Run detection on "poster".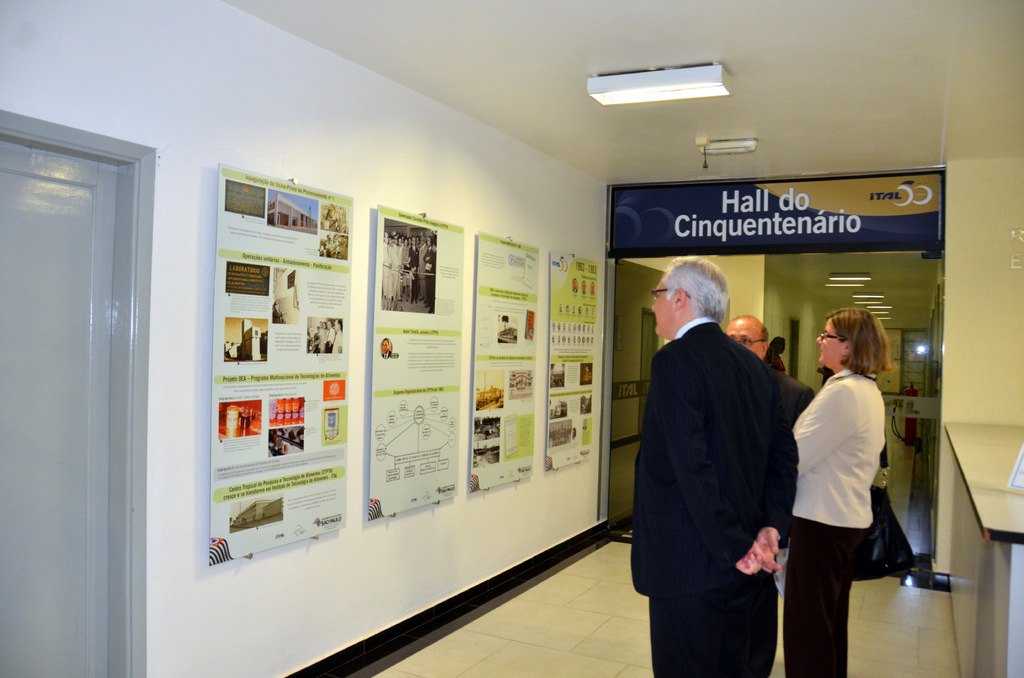
Result: bbox(367, 204, 460, 522).
